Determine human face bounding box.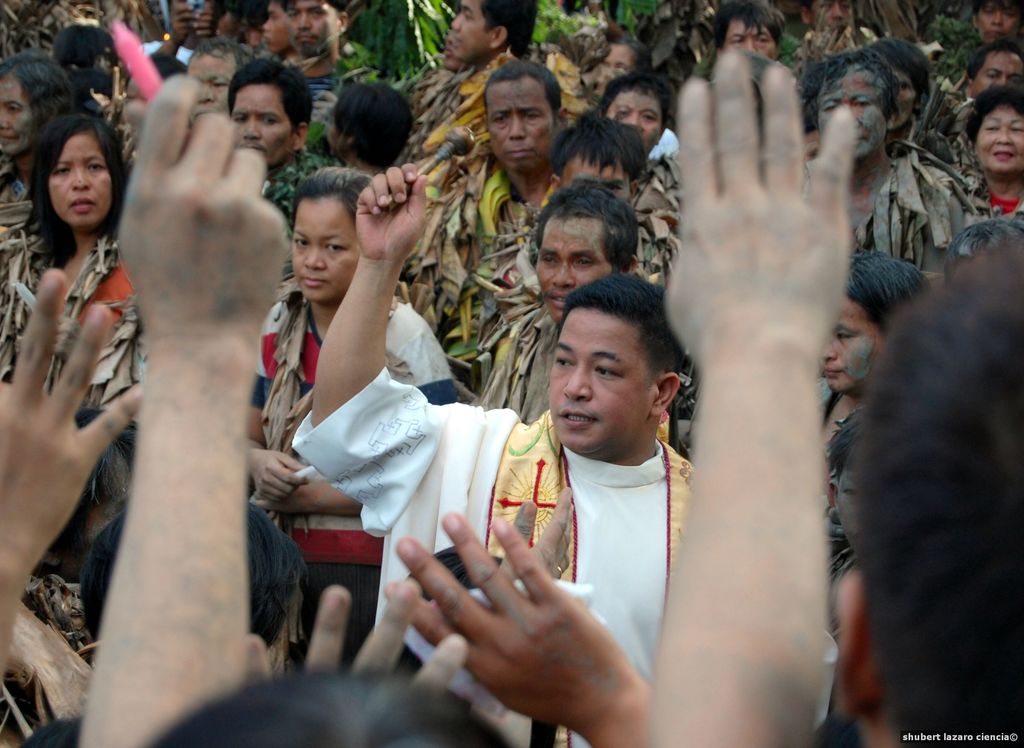
Determined: [left=326, top=113, right=347, bottom=161].
